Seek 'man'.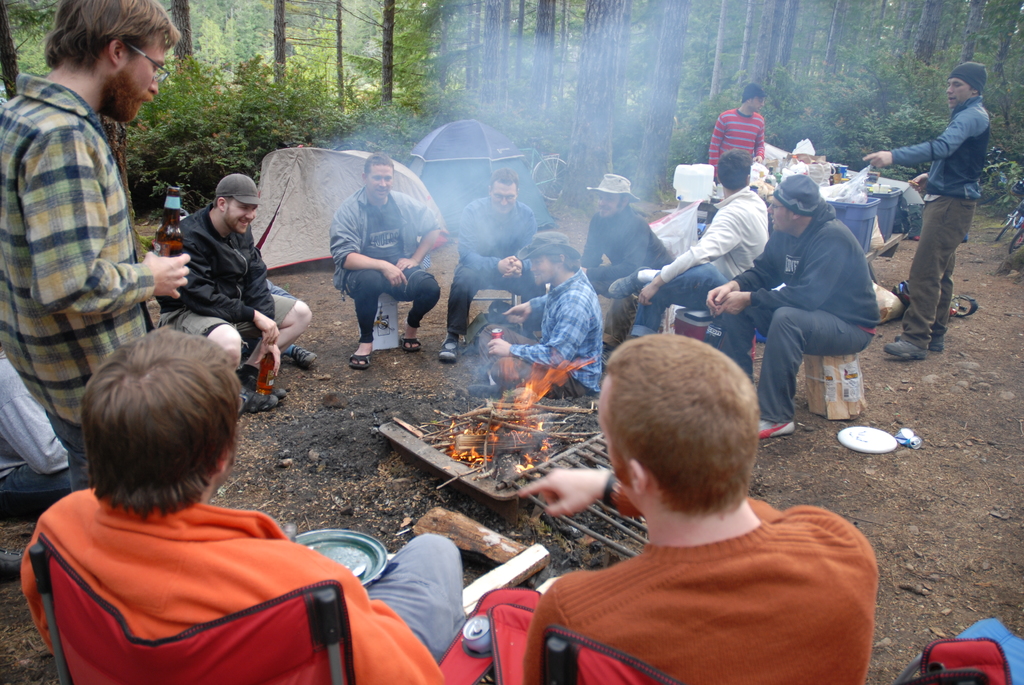
(x1=863, y1=59, x2=993, y2=367).
